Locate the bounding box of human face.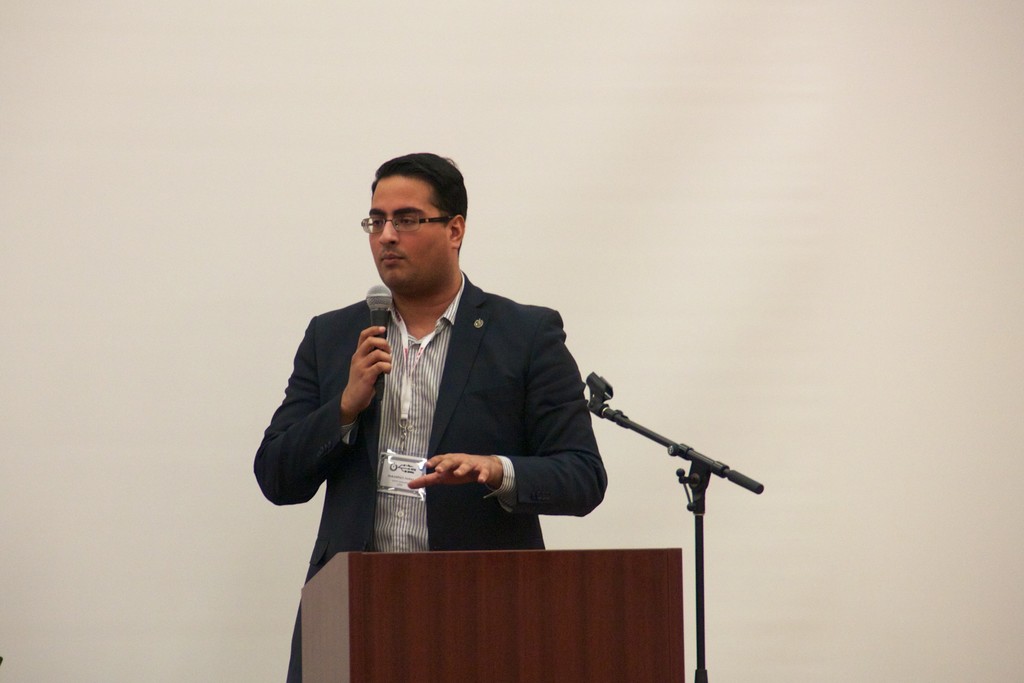
Bounding box: [365,161,451,295].
